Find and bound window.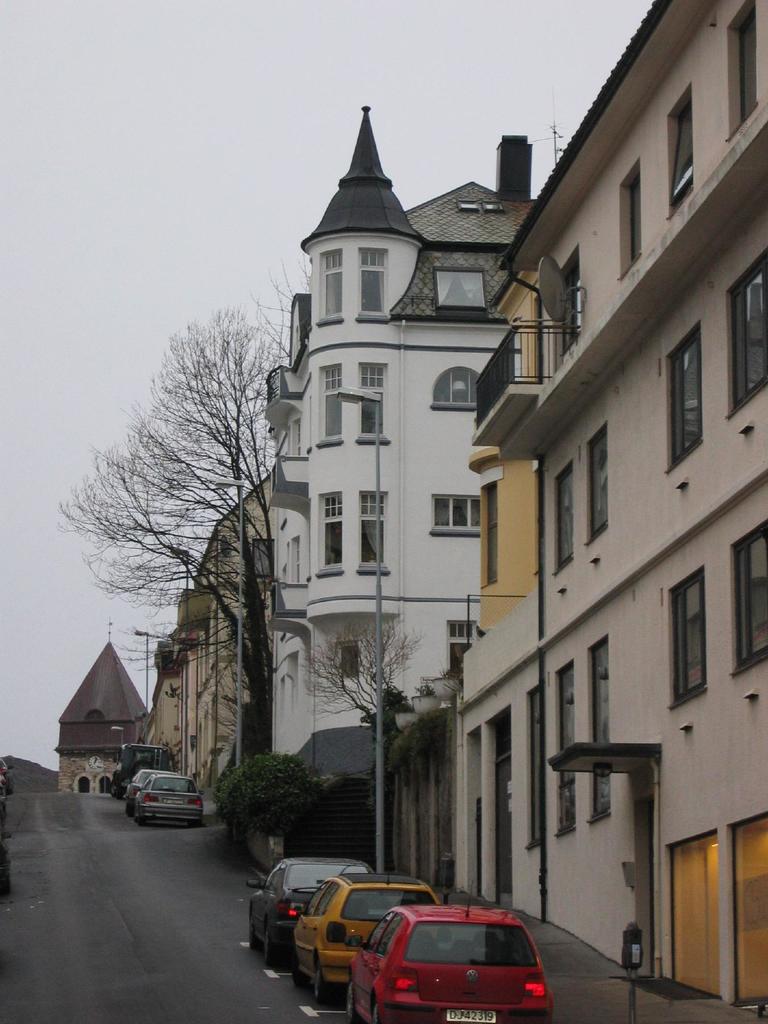
Bound: x1=446, y1=623, x2=479, y2=667.
